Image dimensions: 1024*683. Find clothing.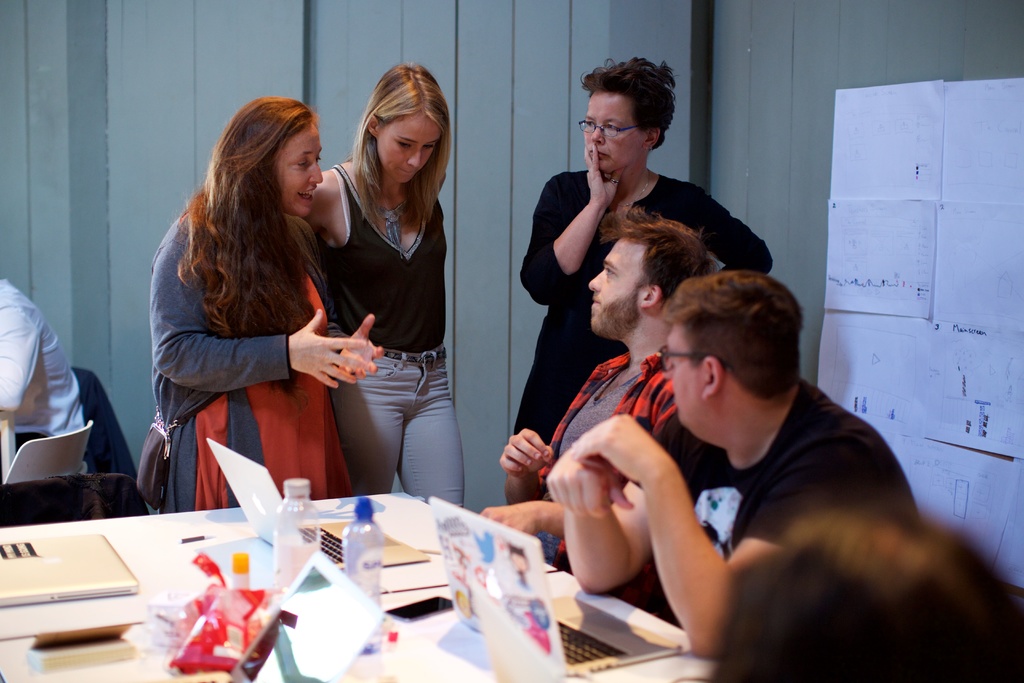
box(536, 352, 677, 575).
